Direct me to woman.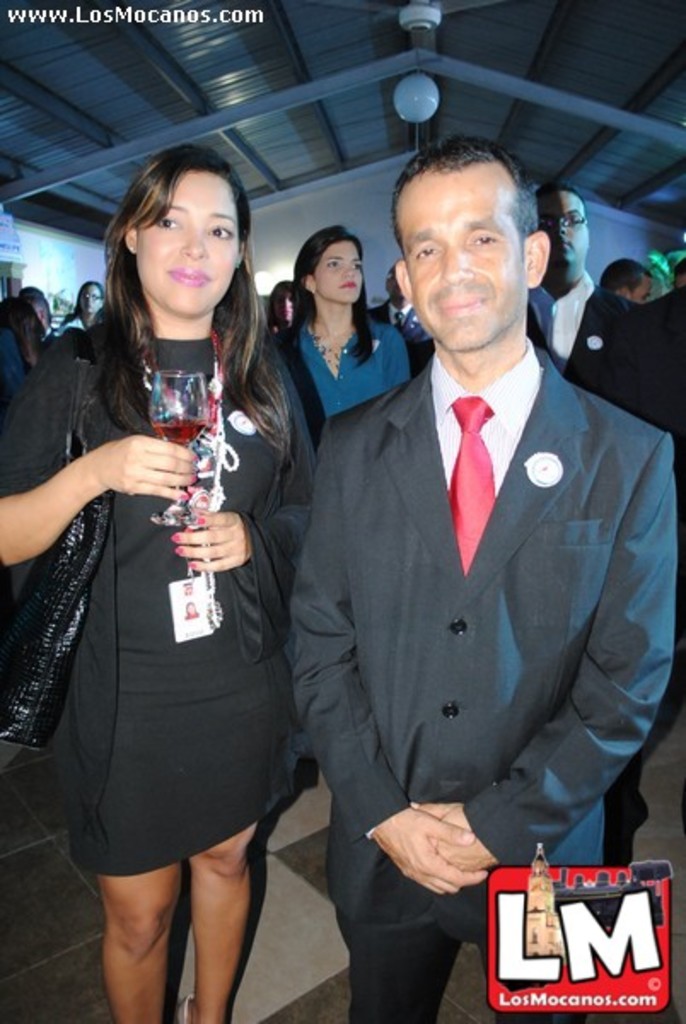
Direction: {"left": 266, "top": 222, "right": 411, "bottom": 420}.
